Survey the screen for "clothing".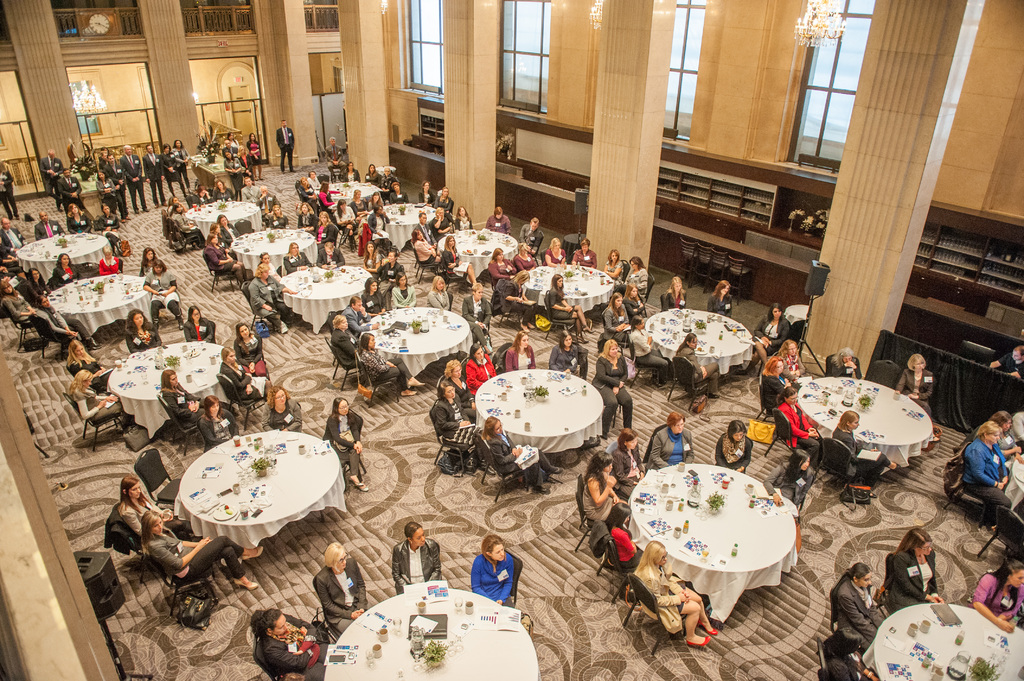
Survey found: [659,287,687,312].
